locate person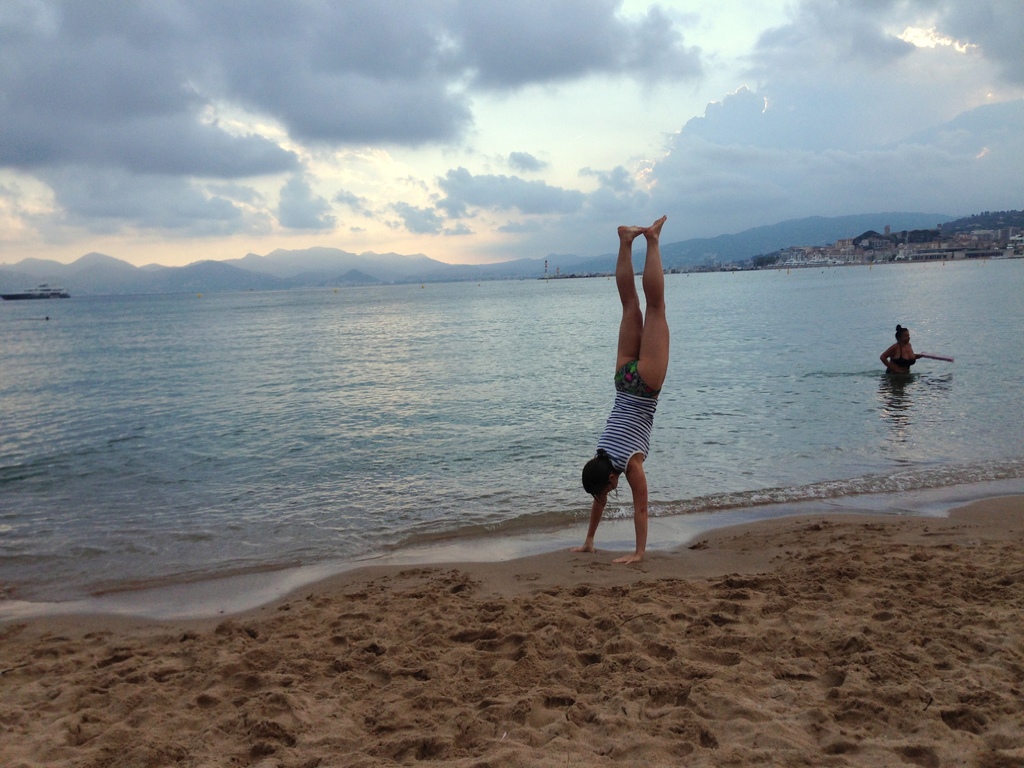
left=880, top=326, right=921, bottom=372
